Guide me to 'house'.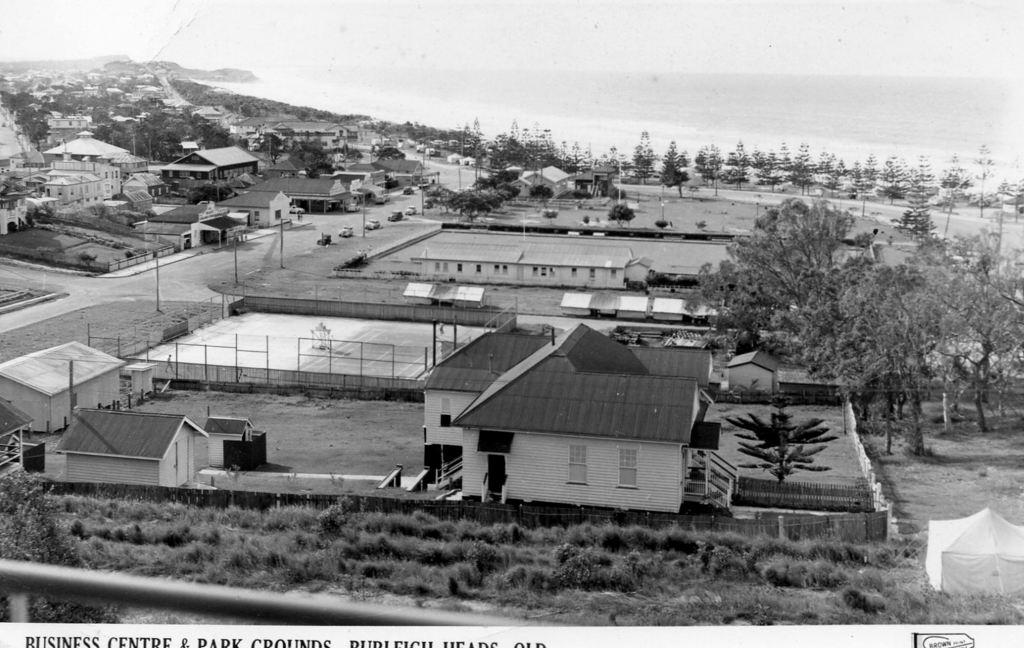
Guidance: bbox=[0, 111, 259, 230].
